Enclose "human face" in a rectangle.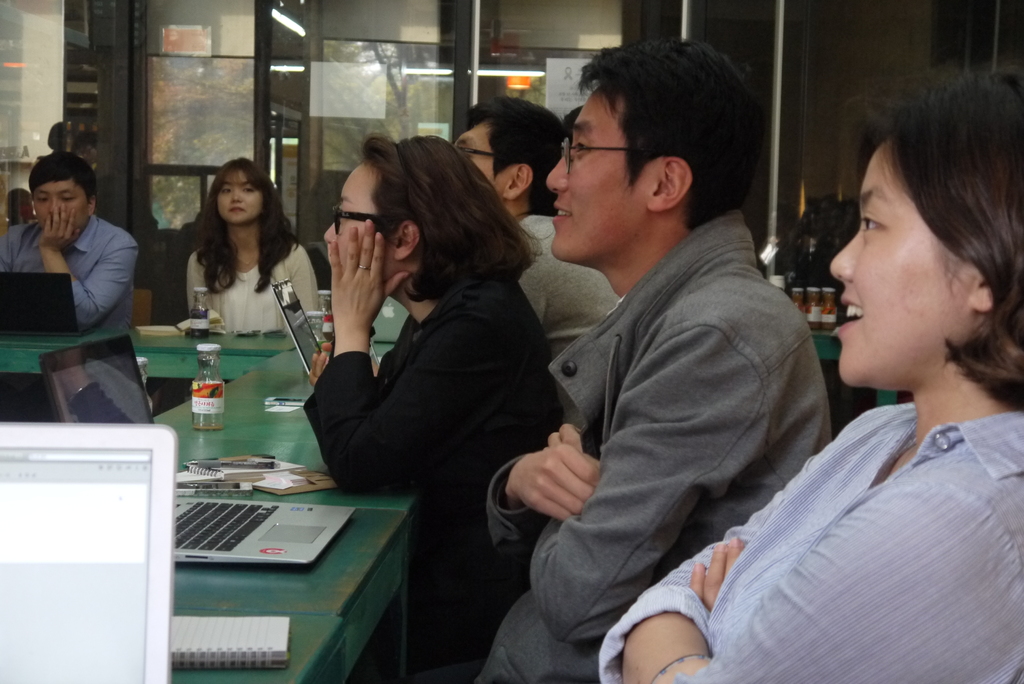
455/123/502/198.
